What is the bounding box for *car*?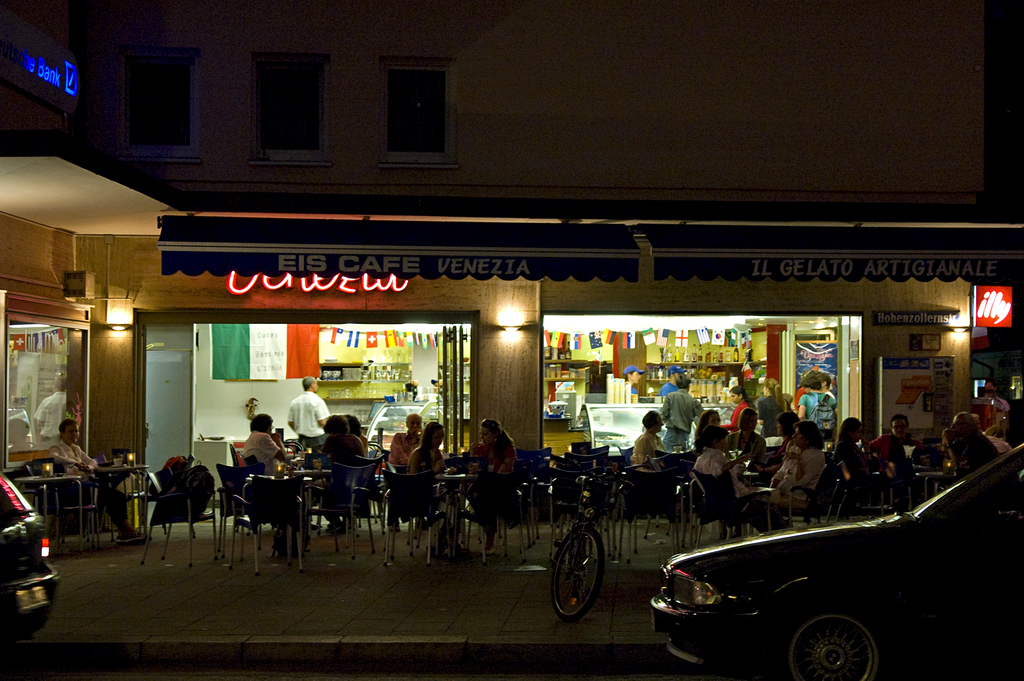
detection(0, 471, 58, 643).
